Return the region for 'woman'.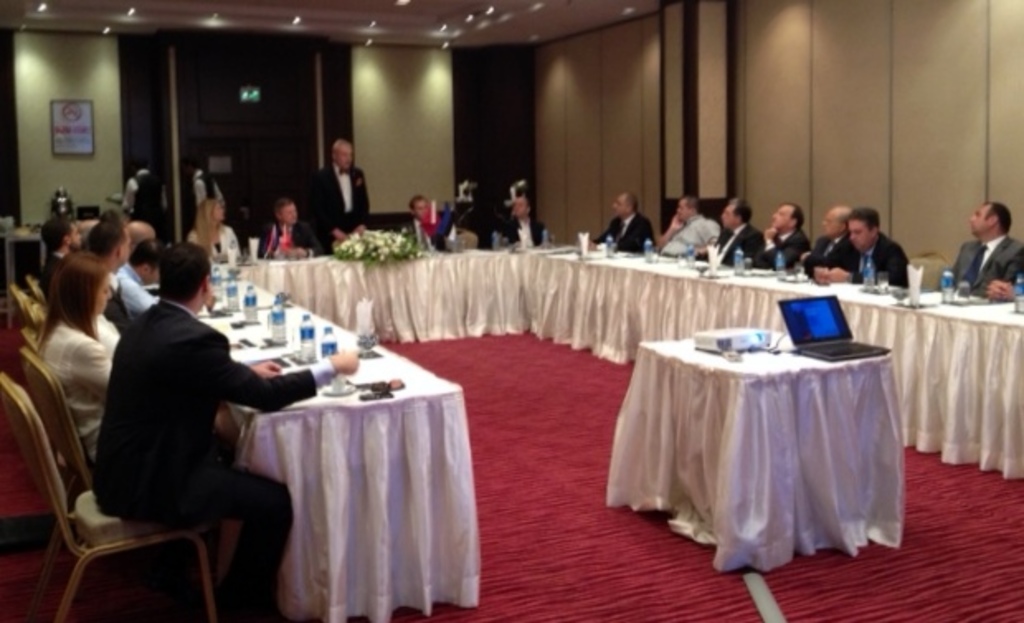
box(13, 254, 122, 459).
